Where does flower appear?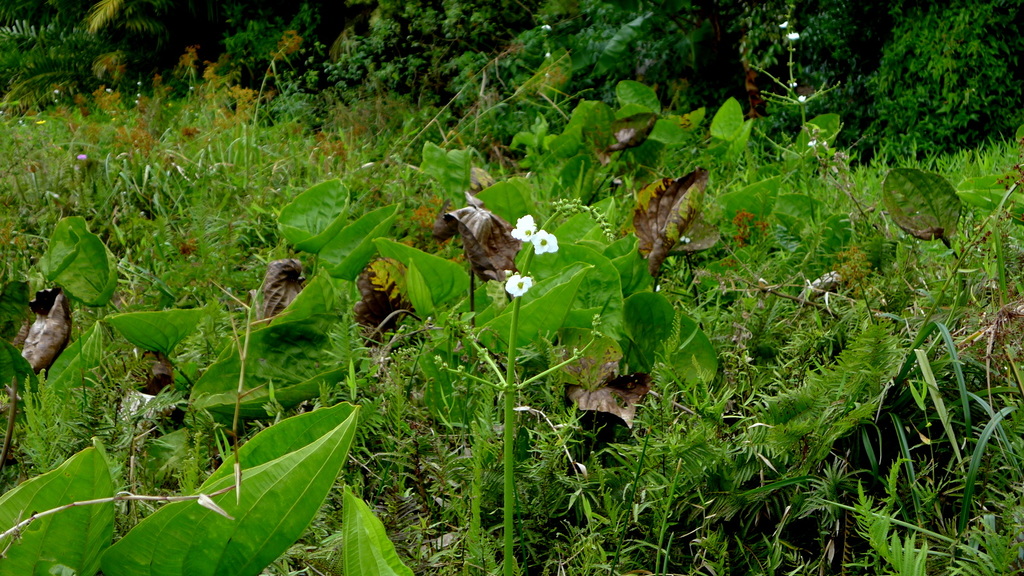
Appears at Rect(797, 94, 808, 100).
